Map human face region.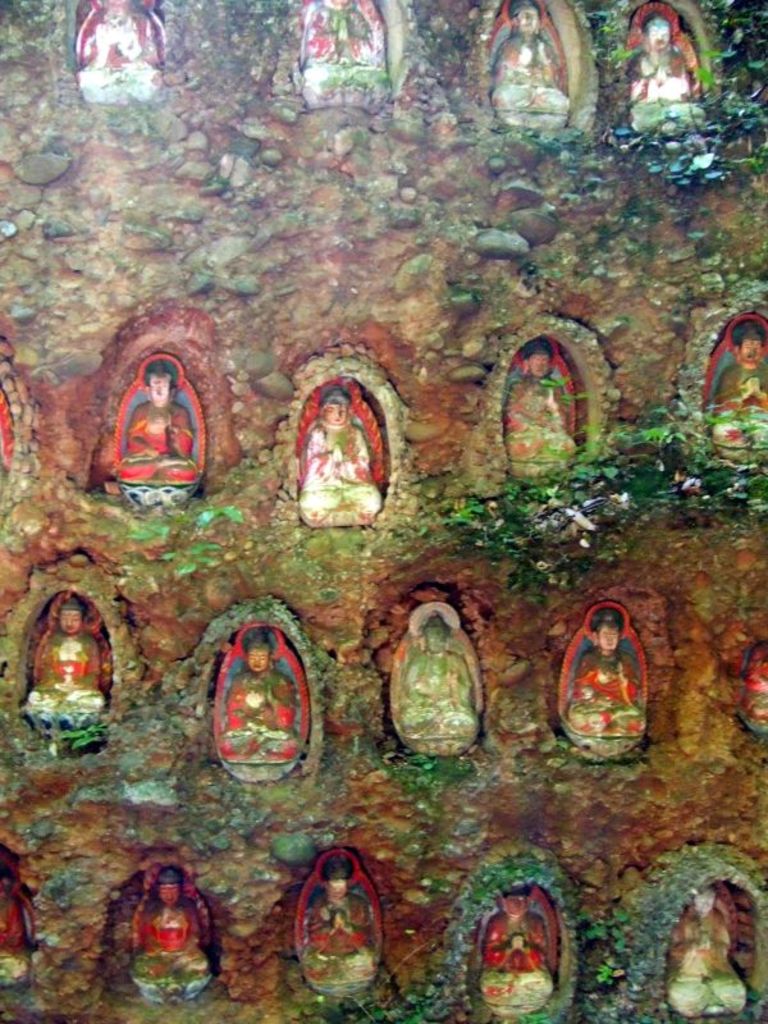
Mapped to bbox=(740, 338, 767, 361).
